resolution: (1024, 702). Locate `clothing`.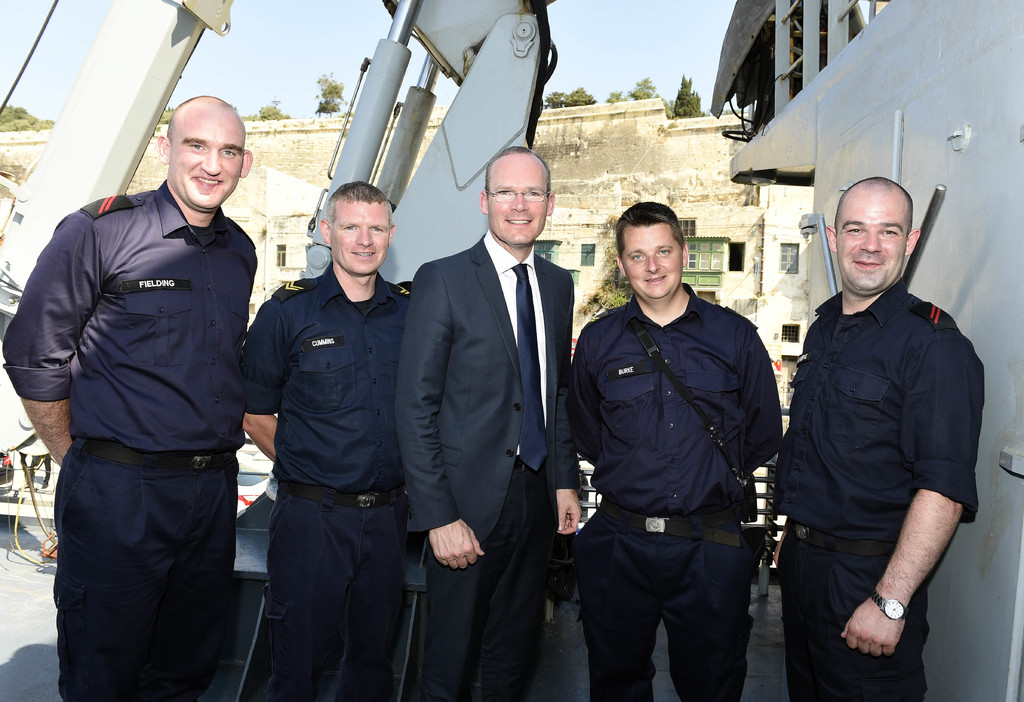
(left=19, top=115, right=262, bottom=678).
